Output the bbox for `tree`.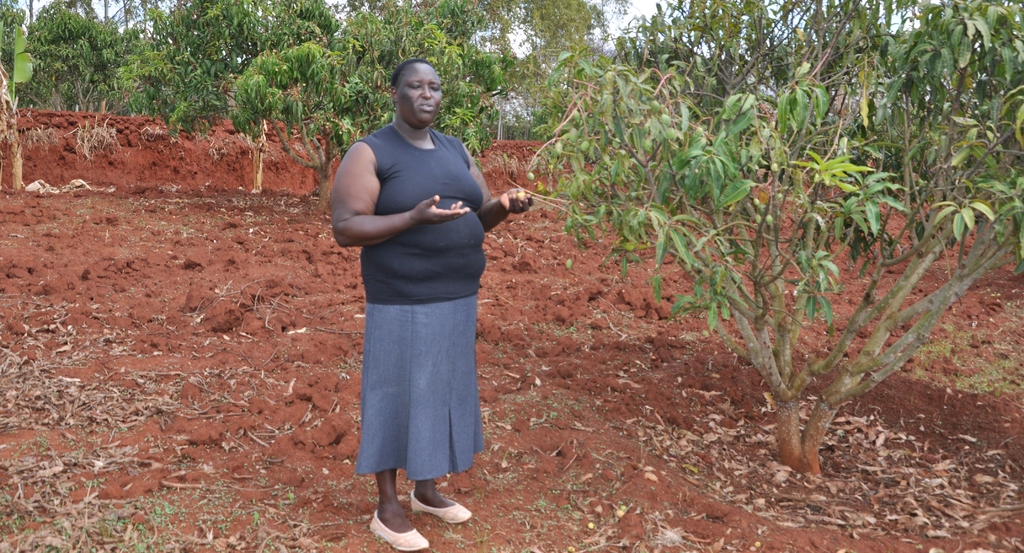
408 0 1023 490.
